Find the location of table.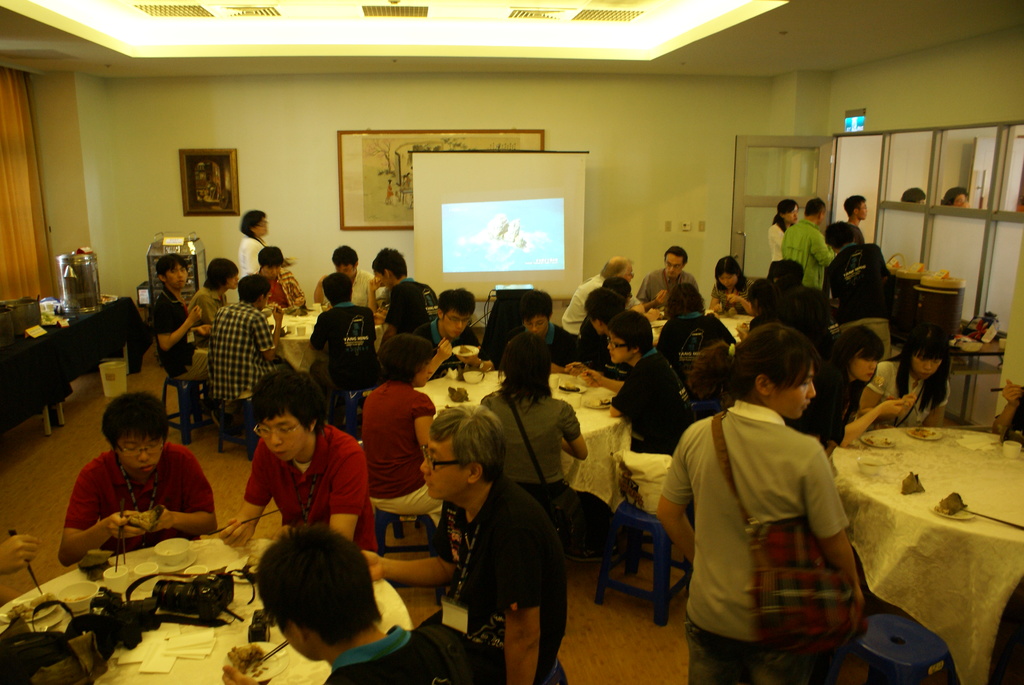
Location: [x1=643, y1=312, x2=751, y2=346].
